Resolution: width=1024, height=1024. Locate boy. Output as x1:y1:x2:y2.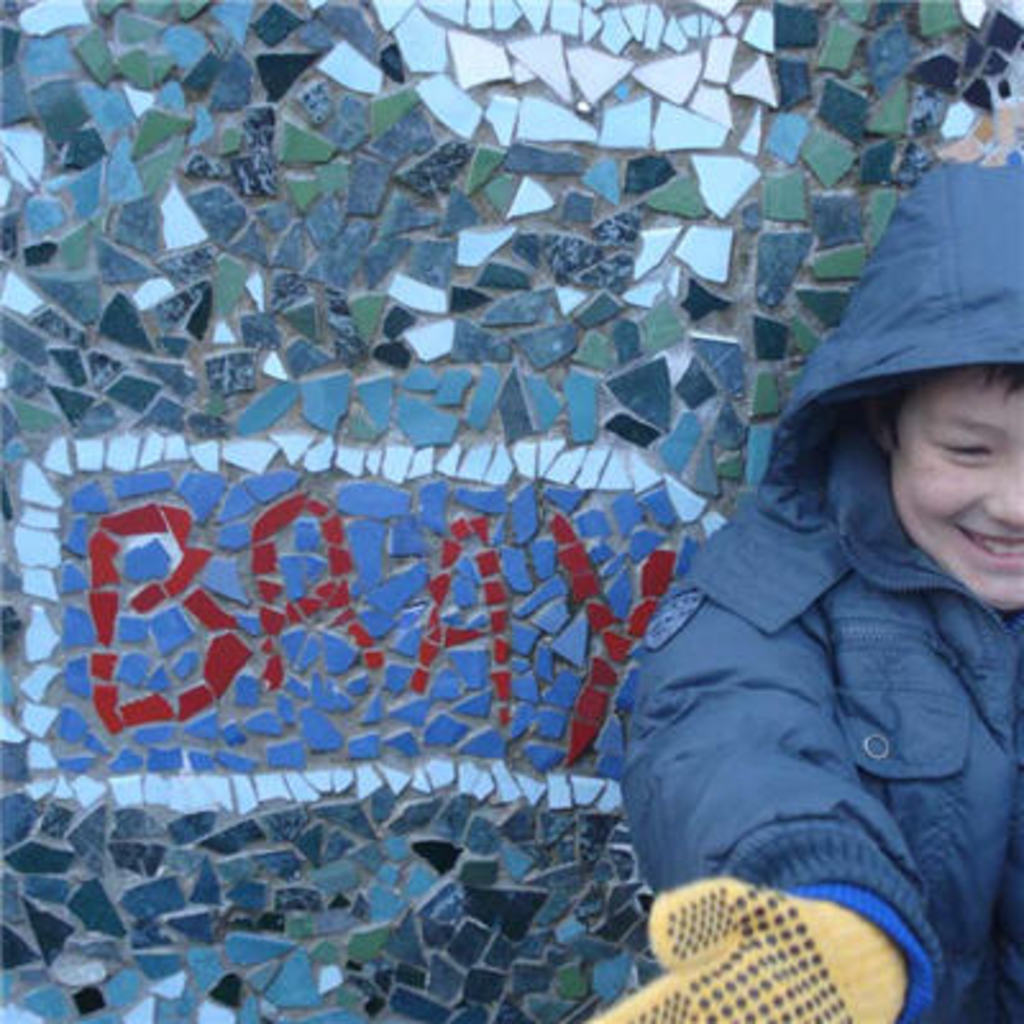
591:161:1021:1021.
